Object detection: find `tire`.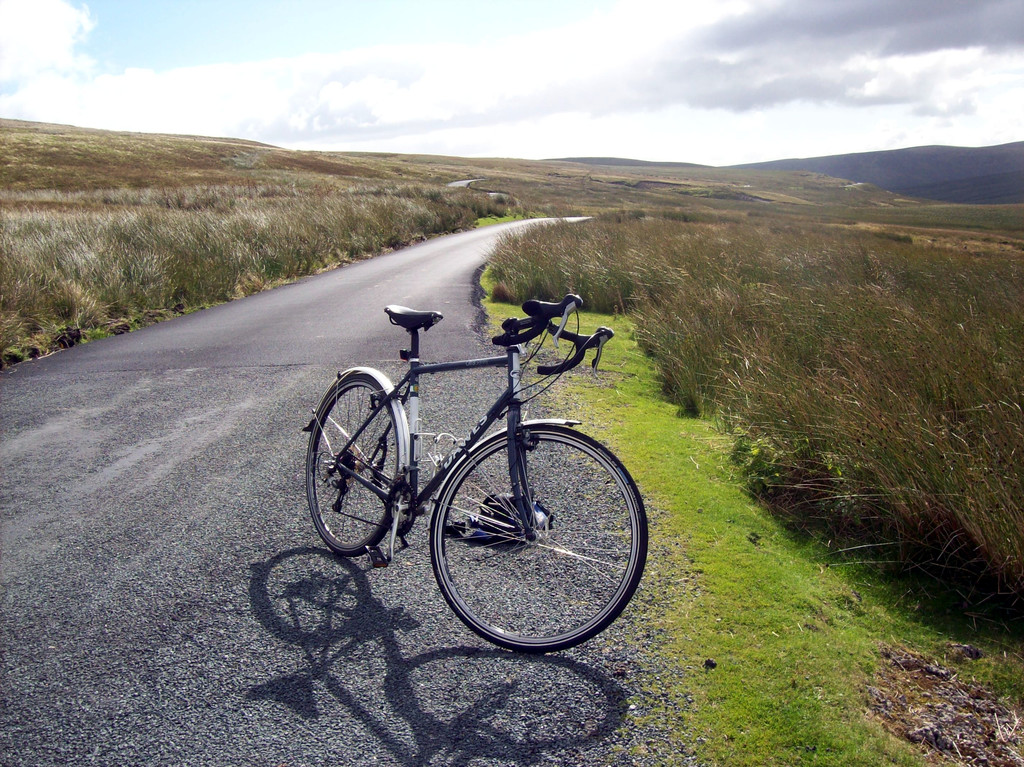
<region>411, 414, 632, 658</region>.
